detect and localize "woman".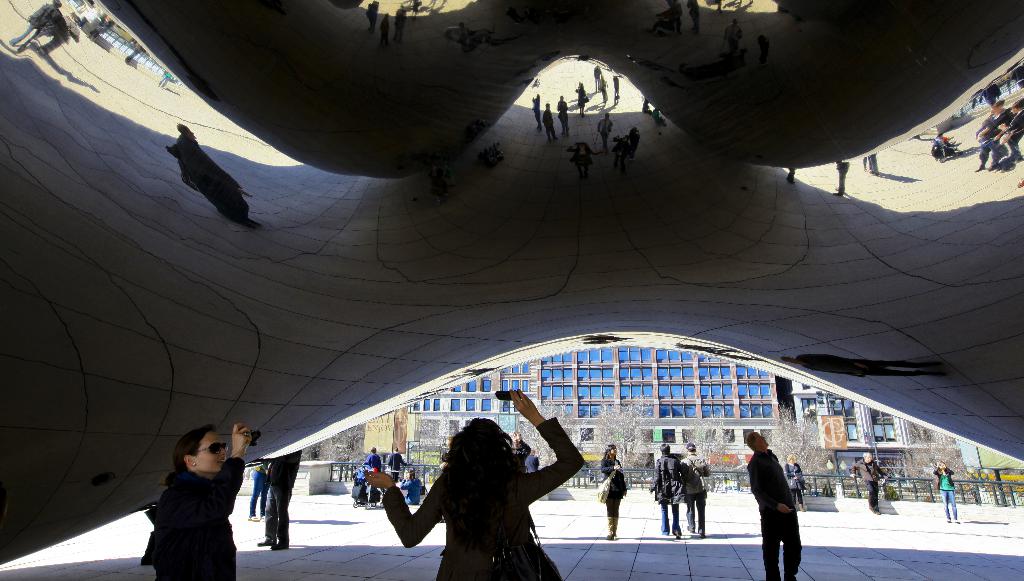
Localized at select_region(783, 457, 807, 512).
